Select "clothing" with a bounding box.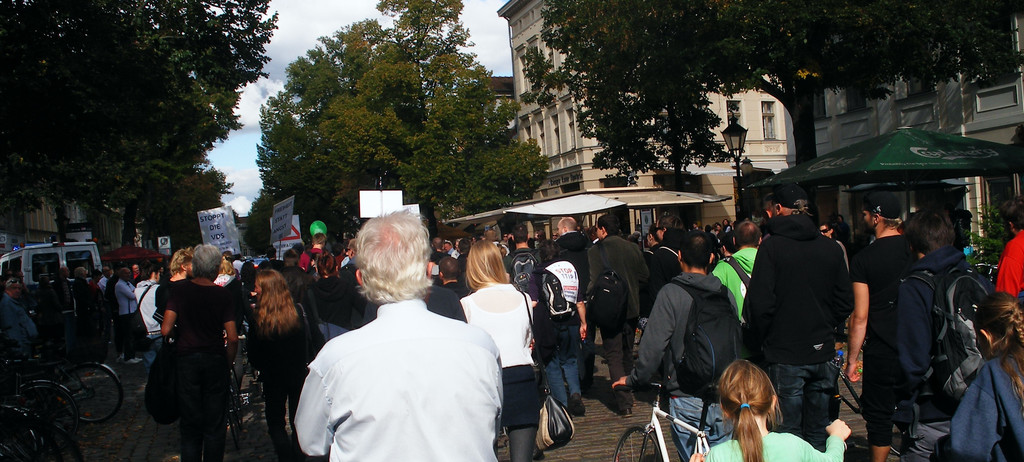
locate(96, 271, 115, 289).
